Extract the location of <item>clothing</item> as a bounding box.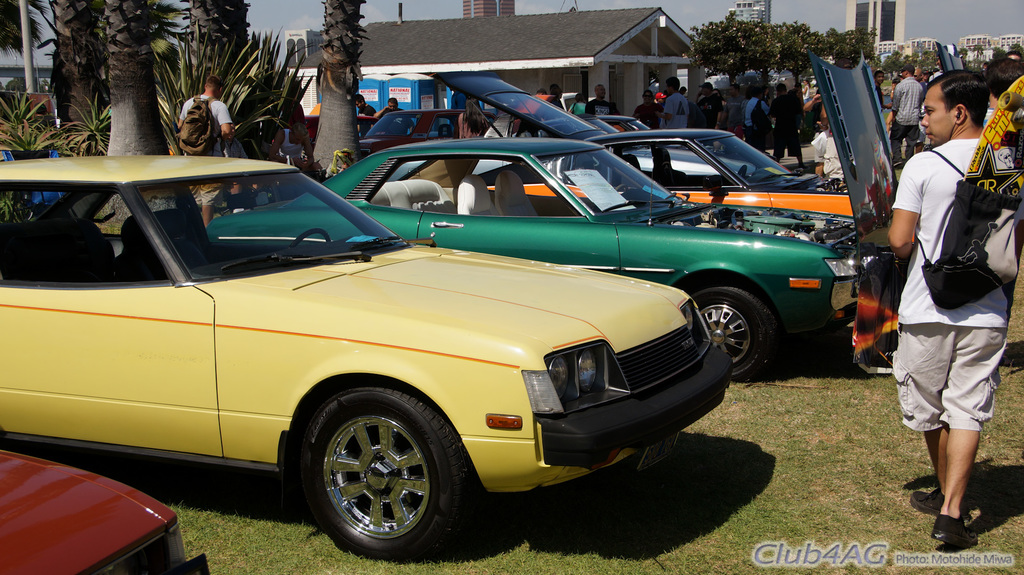
(x1=569, y1=103, x2=585, y2=116).
